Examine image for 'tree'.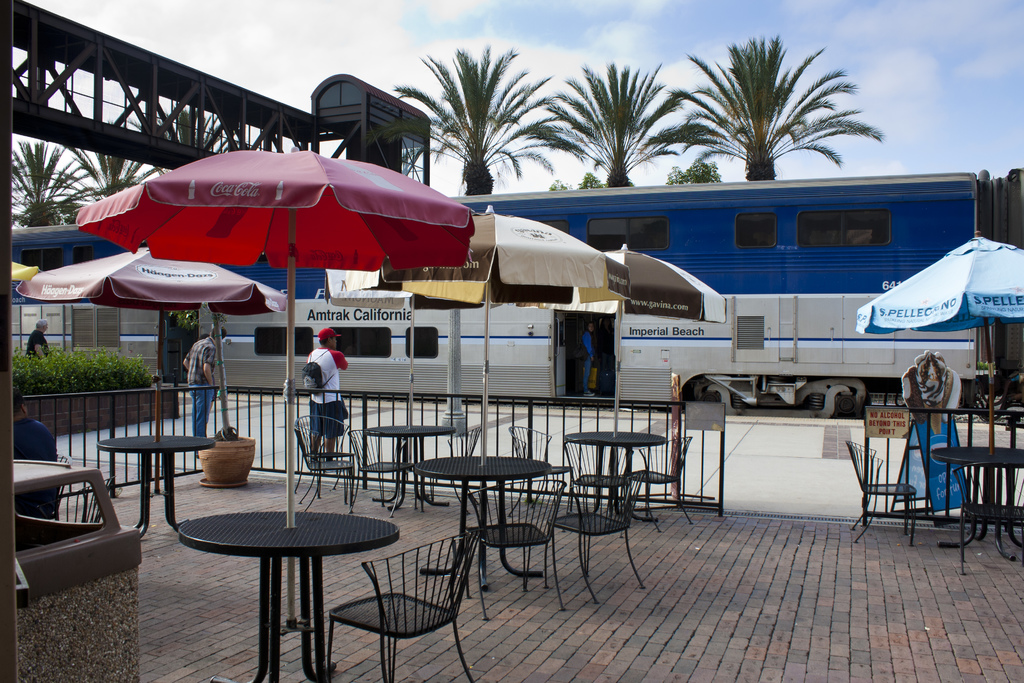
Examination result: bbox=[579, 165, 604, 190].
